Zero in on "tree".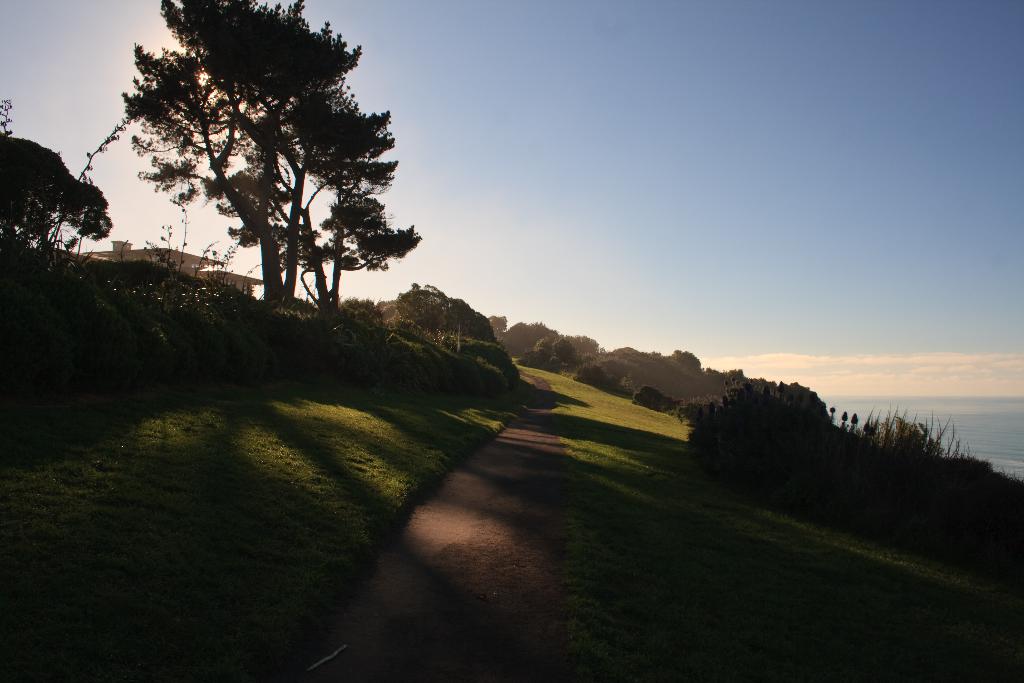
Zeroed in: box(0, 120, 115, 262).
